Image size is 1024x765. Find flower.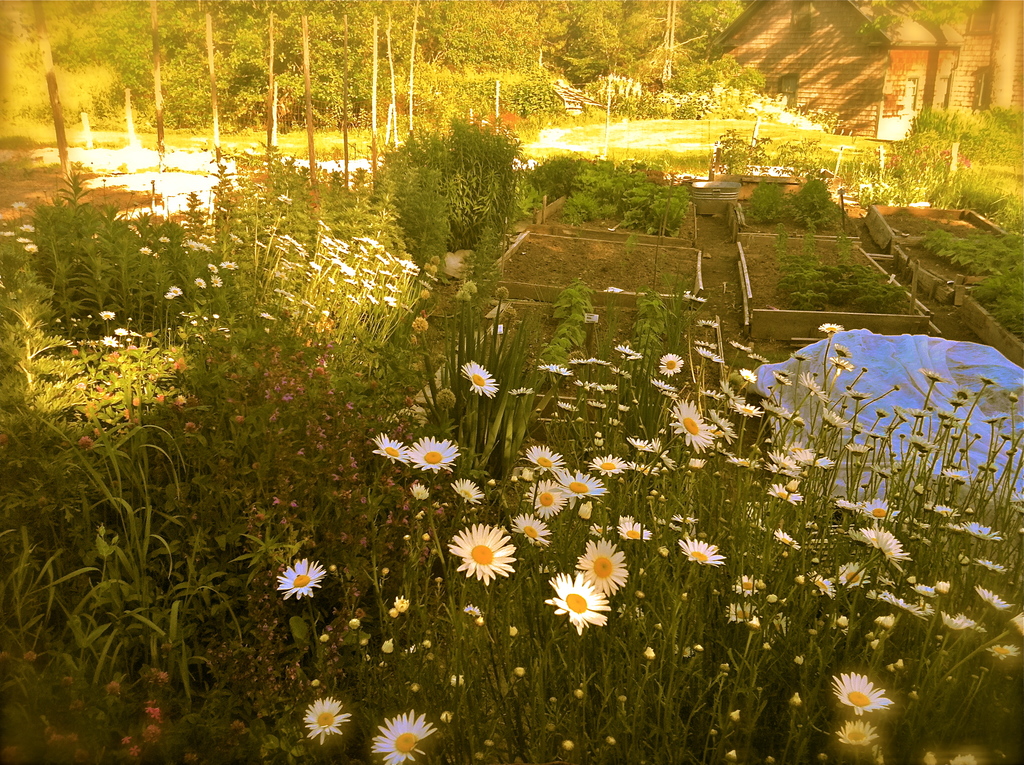
(x1=14, y1=234, x2=31, y2=245).
